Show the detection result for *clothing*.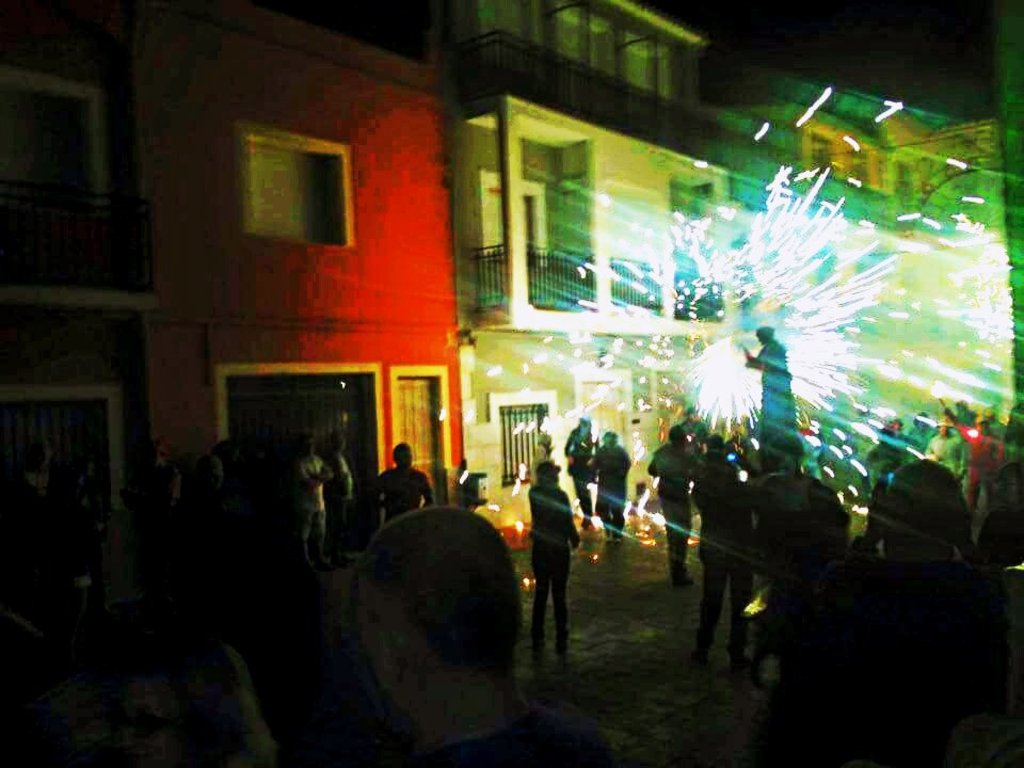
Rect(528, 437, 548, 489).
